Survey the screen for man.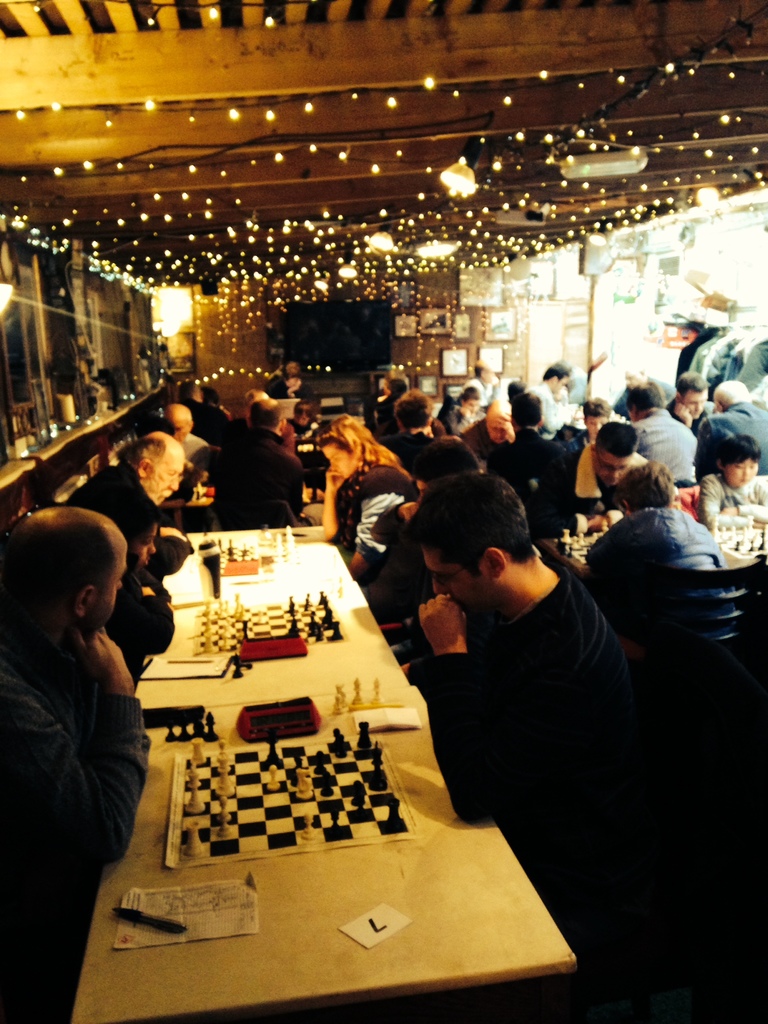
Survey found: region(491, 395, 570, 524).
